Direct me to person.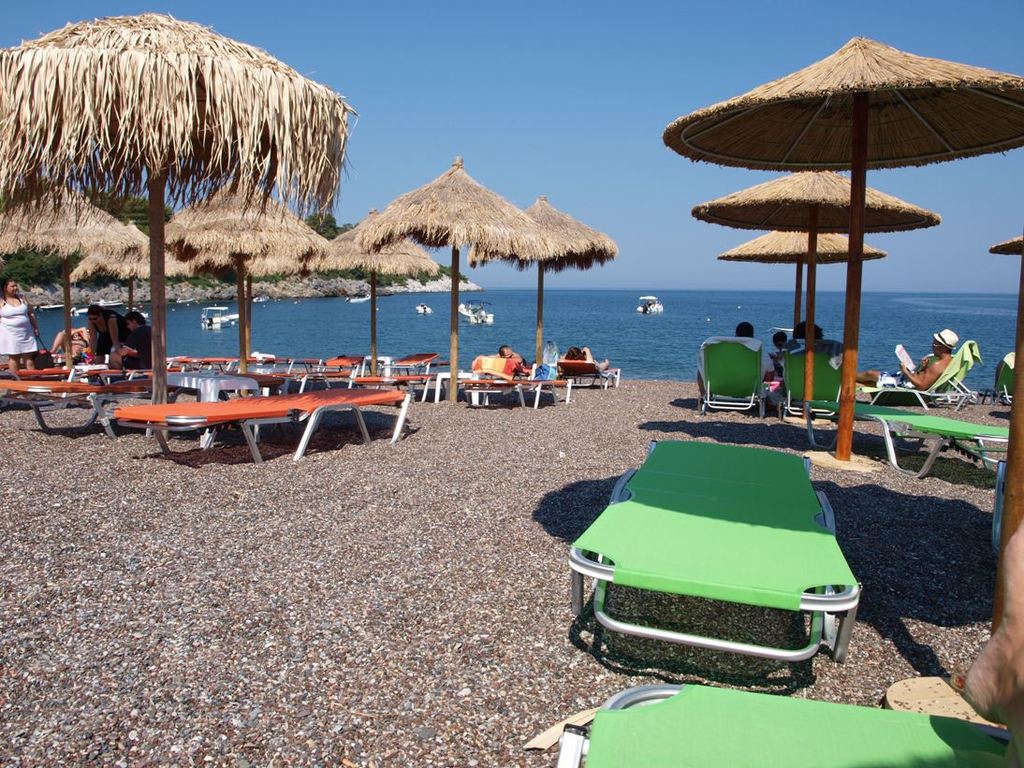
Direction: bbox(936, 240, 1023, 764).
